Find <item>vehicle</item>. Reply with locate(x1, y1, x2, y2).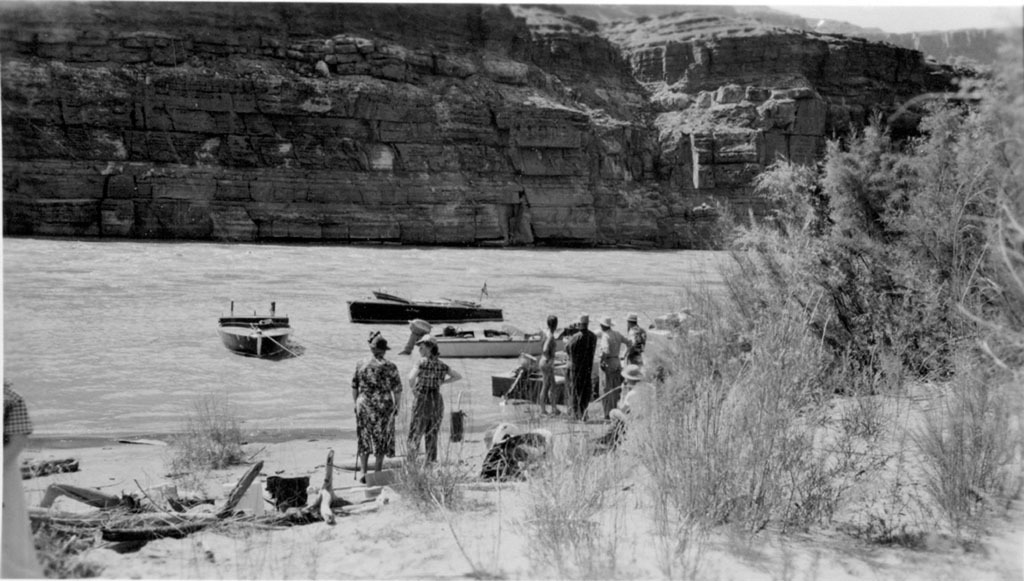
locate(350, 291, 507, 326).
